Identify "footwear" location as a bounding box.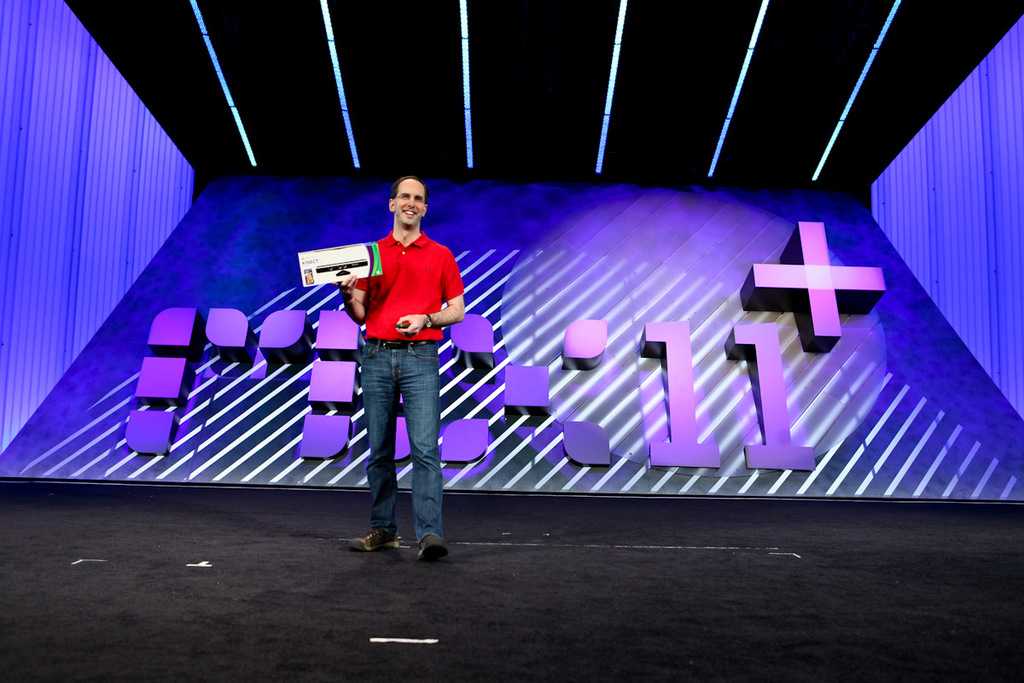
(left=347, top=529, right=400, bottom=556).
